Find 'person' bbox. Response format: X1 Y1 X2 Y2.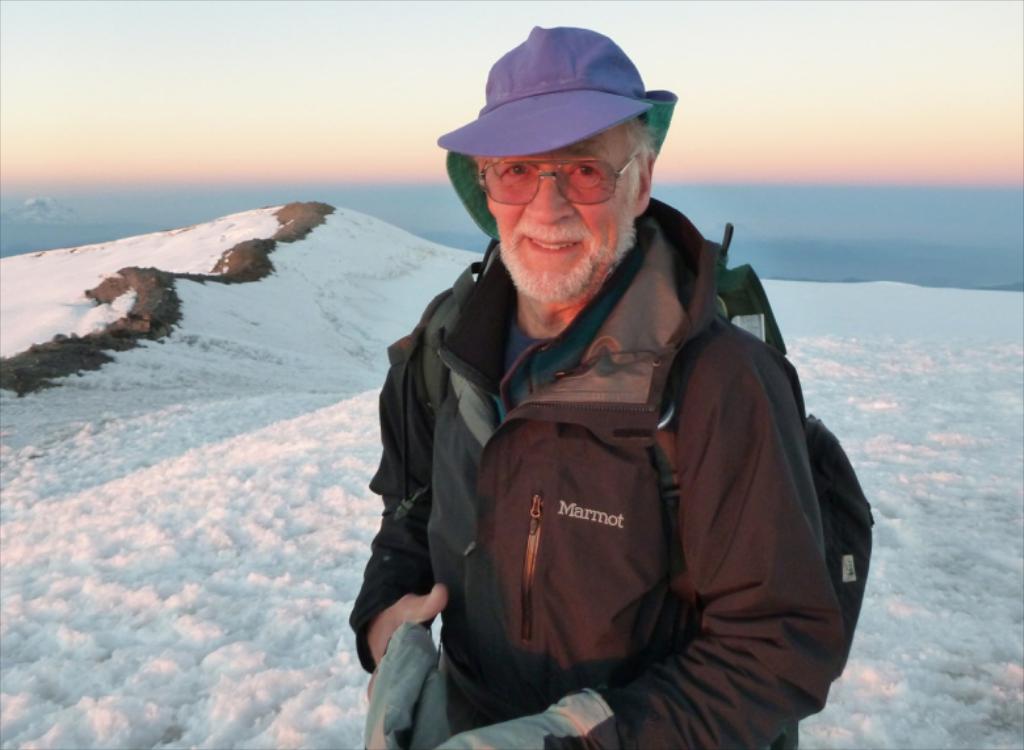
335 46 852 749.
